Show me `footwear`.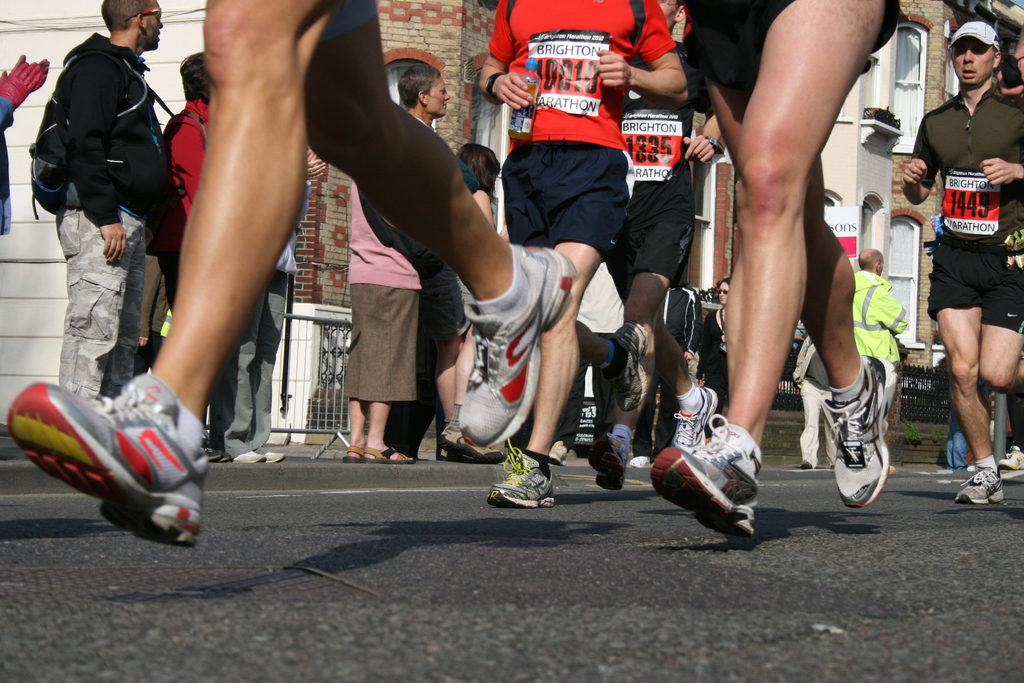
`footwear` is here: <region>669, 381, 720, 458</region>.
